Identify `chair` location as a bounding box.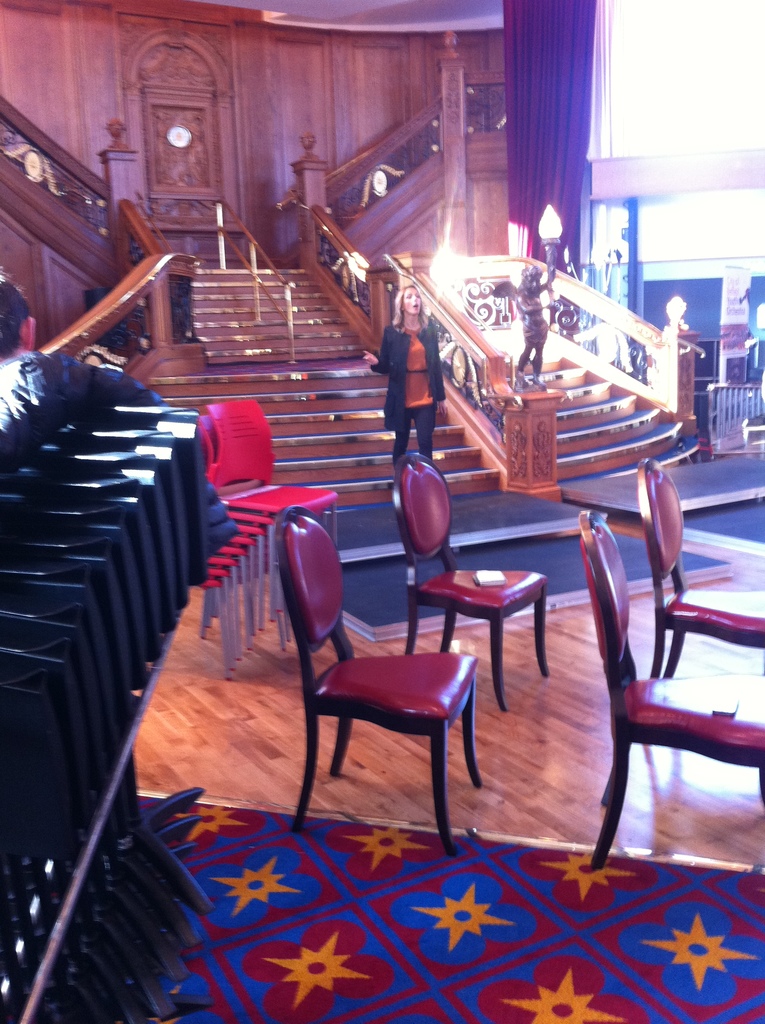
{"left": 577, "top": 510, "right": 764, "bottom": 877}.
